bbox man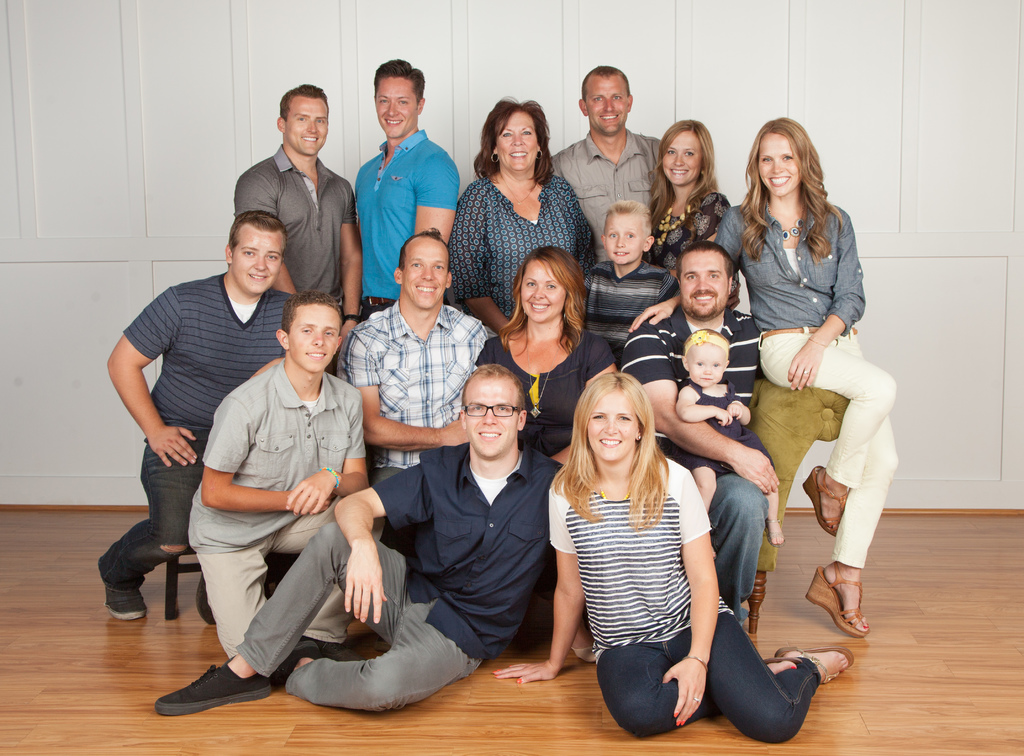
locate(539, 64, 678, 283)
